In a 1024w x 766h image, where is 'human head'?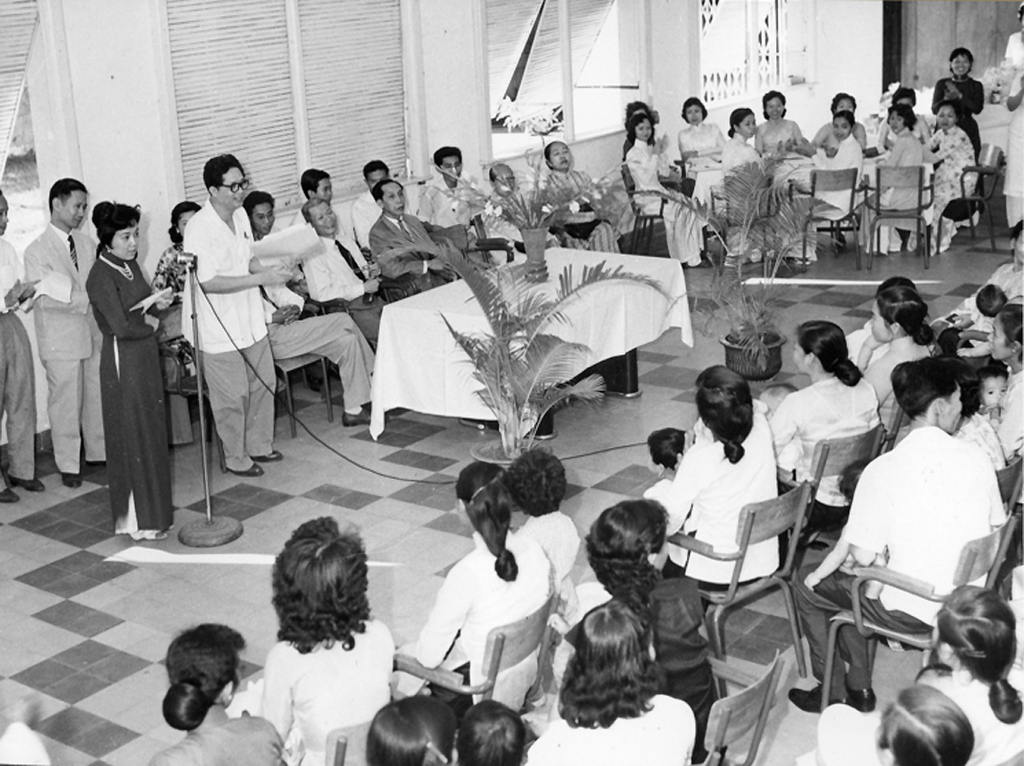
430,144,466,180.
